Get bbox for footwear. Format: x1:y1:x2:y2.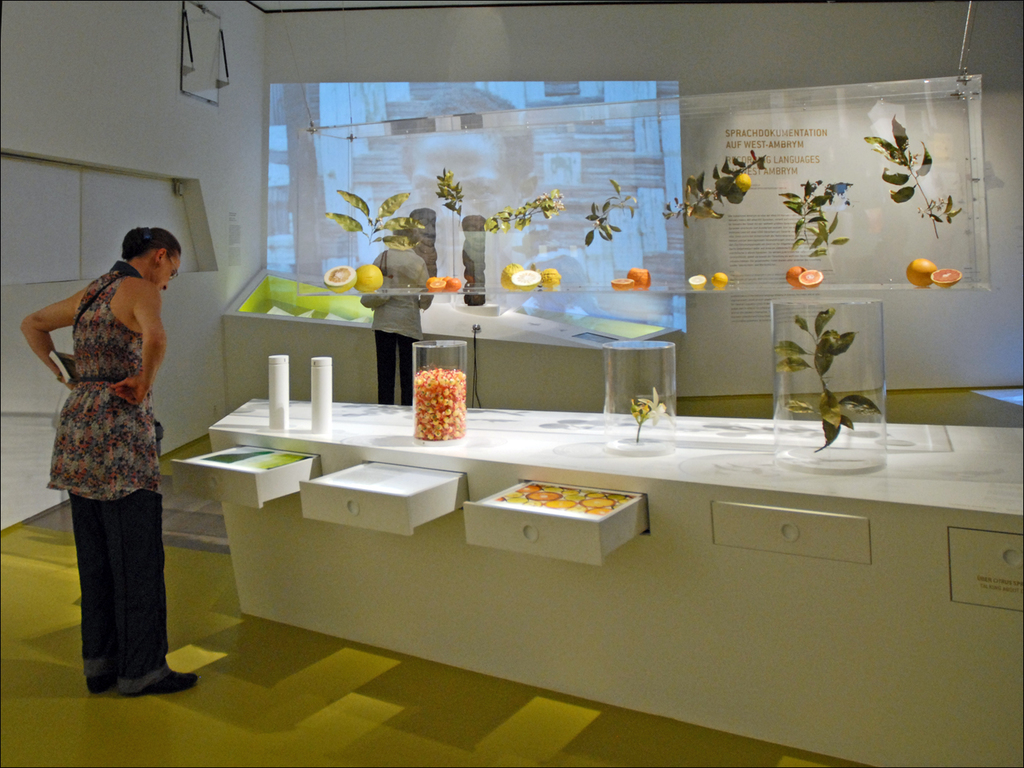
94:675:115:697.
